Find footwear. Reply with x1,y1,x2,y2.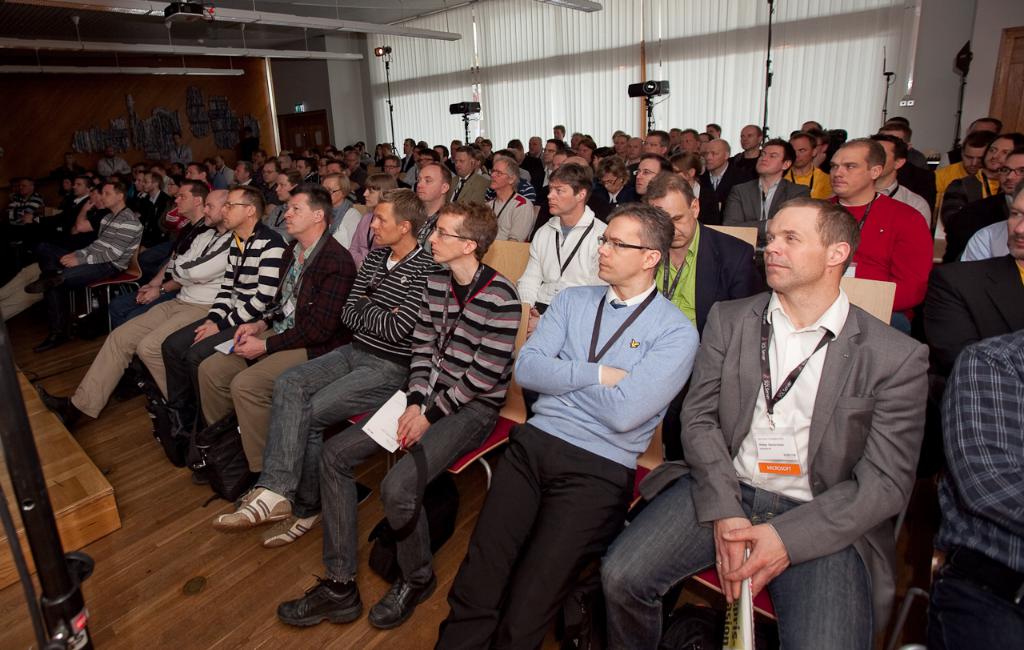
279,570,352,639.
